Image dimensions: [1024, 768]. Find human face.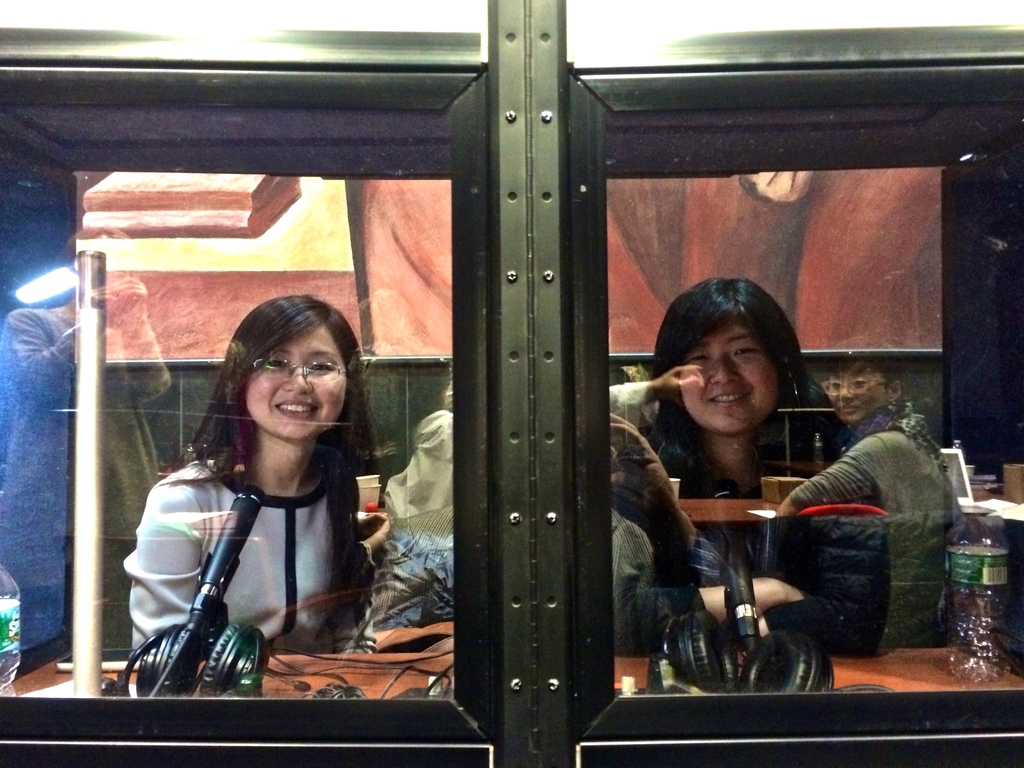
bbox=[679, 325, 778, 433].
